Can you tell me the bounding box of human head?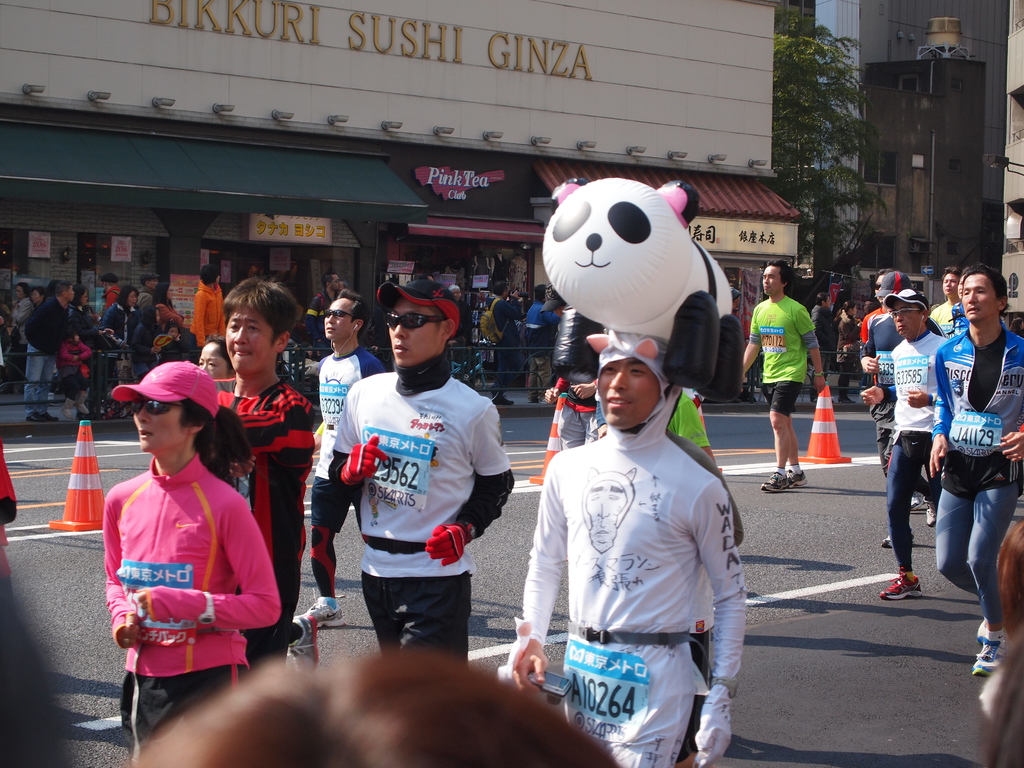
Rect(861, 298, 872, 315).
